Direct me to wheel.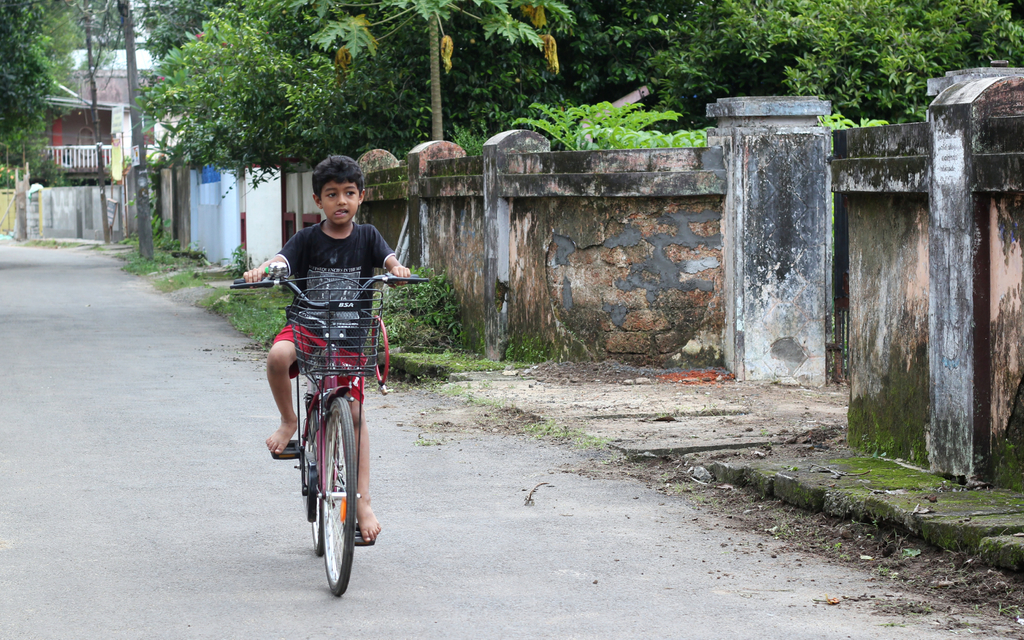
Direction: pyautogui.locateOnScreen(320, 393, 362, 598).
